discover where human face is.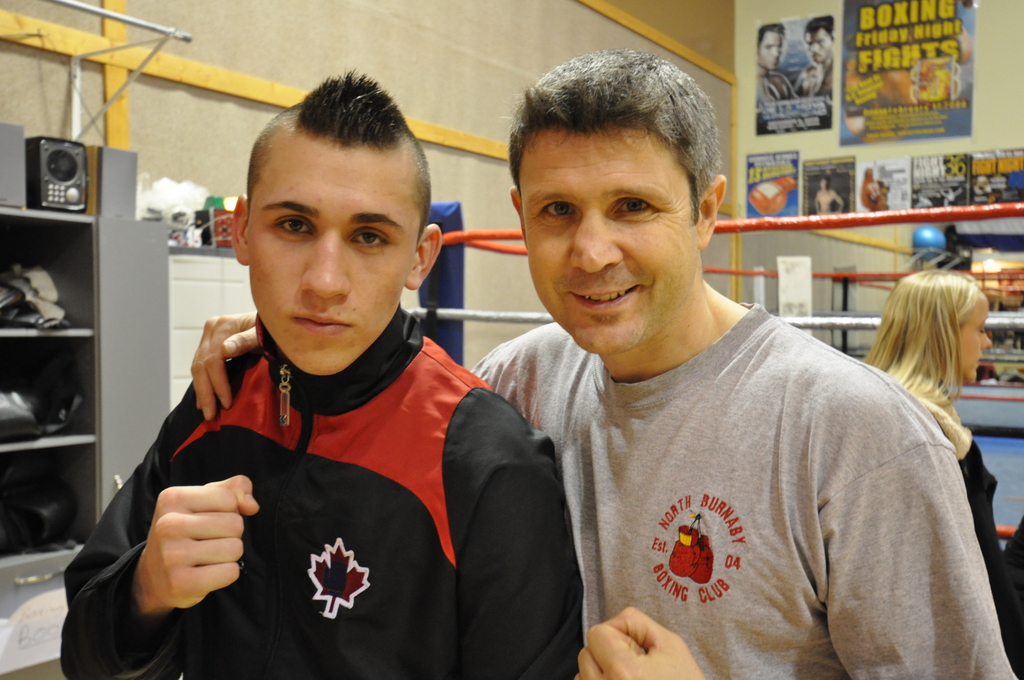
Discovered at BBox(760, 28, 784, 70).
